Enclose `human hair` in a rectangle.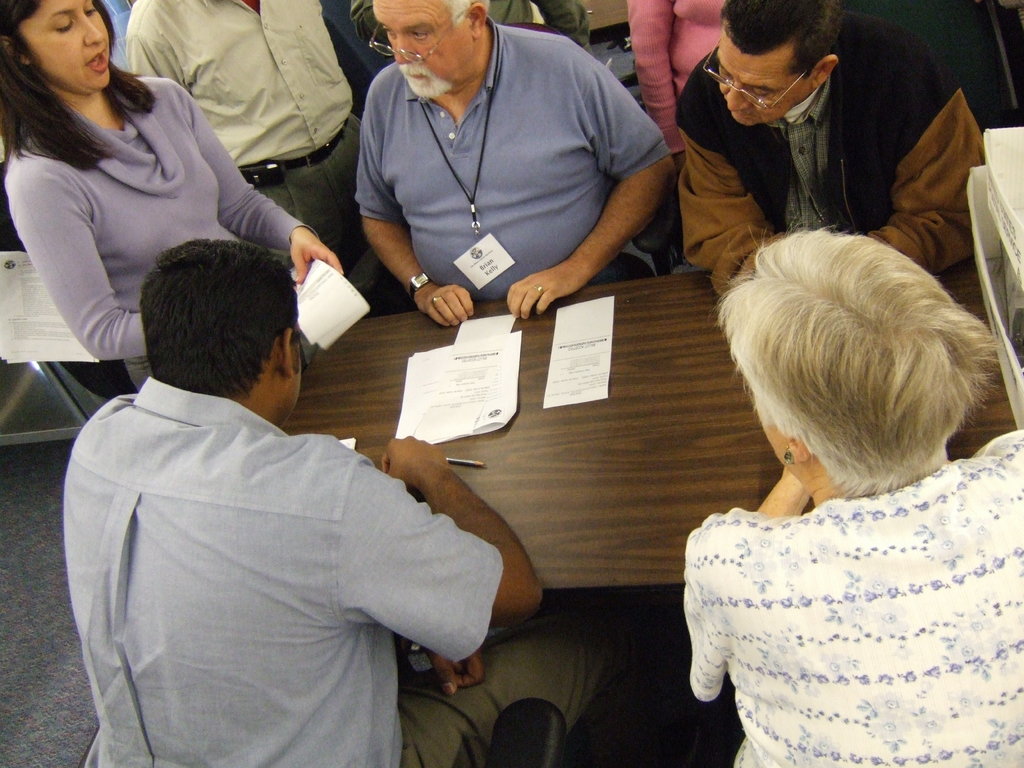
rect(436, 0, 488, 26).
